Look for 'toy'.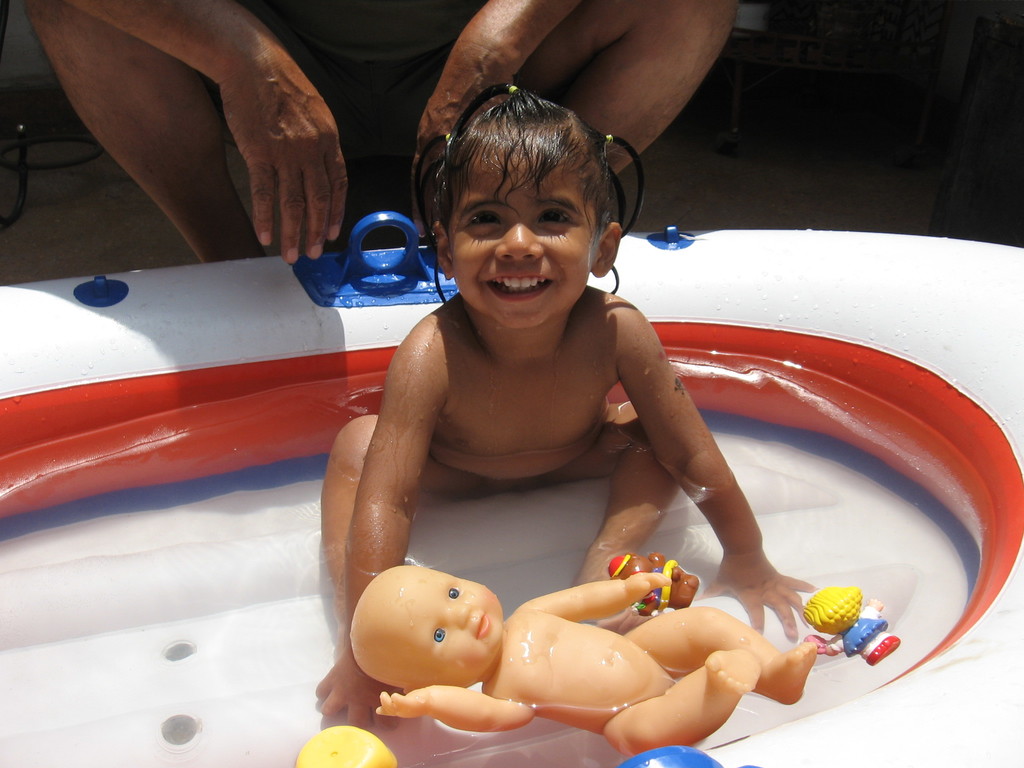
Found: x1=598 y1=551 x2=704 y2=618.
